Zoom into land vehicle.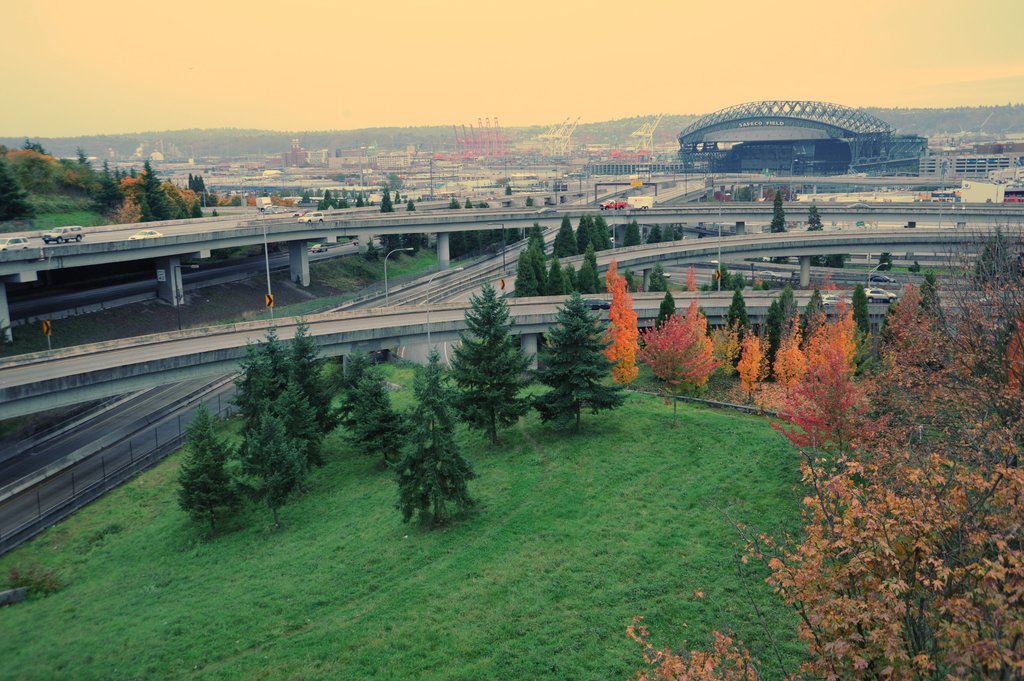
Zoom target: left=822, top=292, right=846, bottom=305.
